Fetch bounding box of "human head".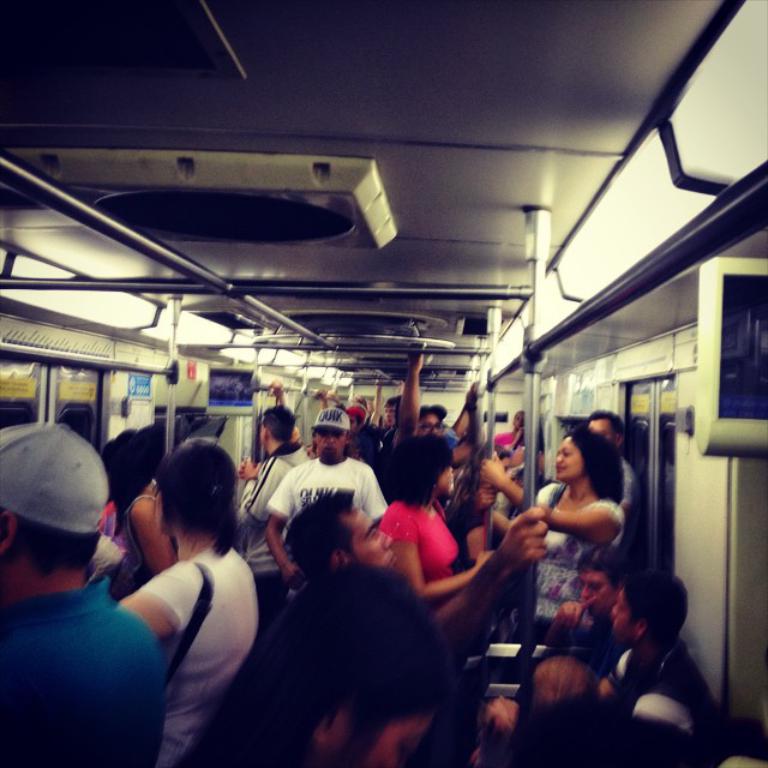
Bbox: bbox=[10, 415, 115, 600].
